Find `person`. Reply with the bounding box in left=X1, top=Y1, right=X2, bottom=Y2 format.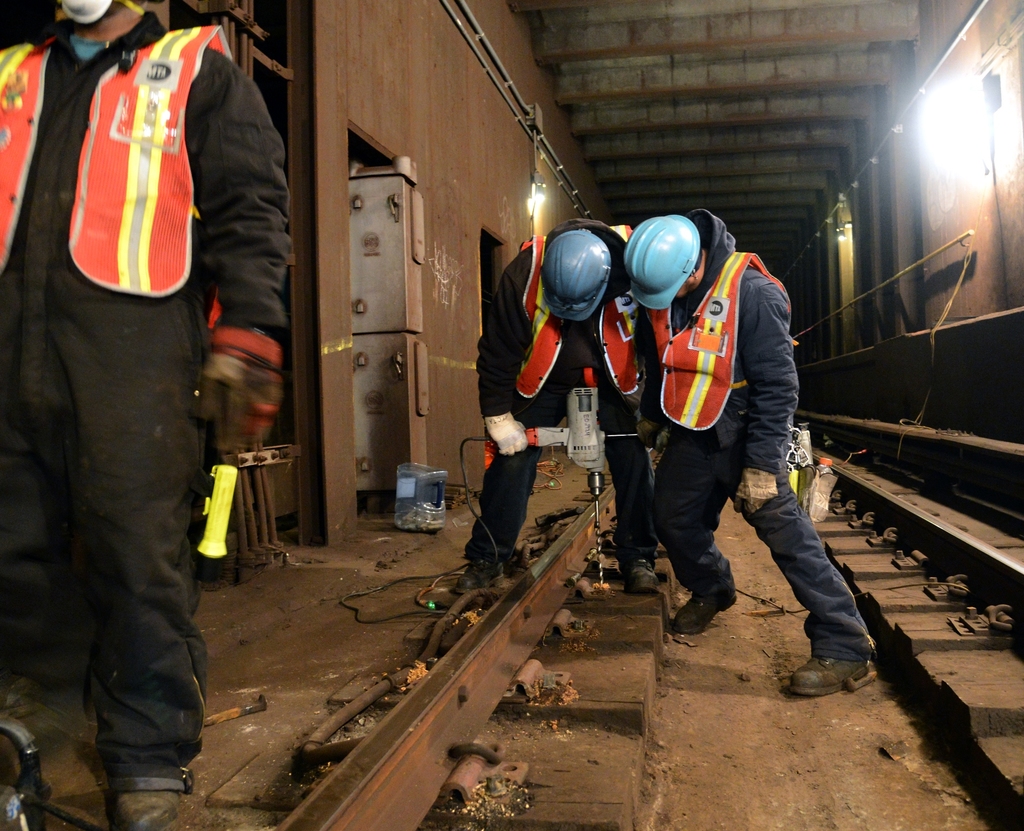
left=0, top=0, right=292, bottom=830.
